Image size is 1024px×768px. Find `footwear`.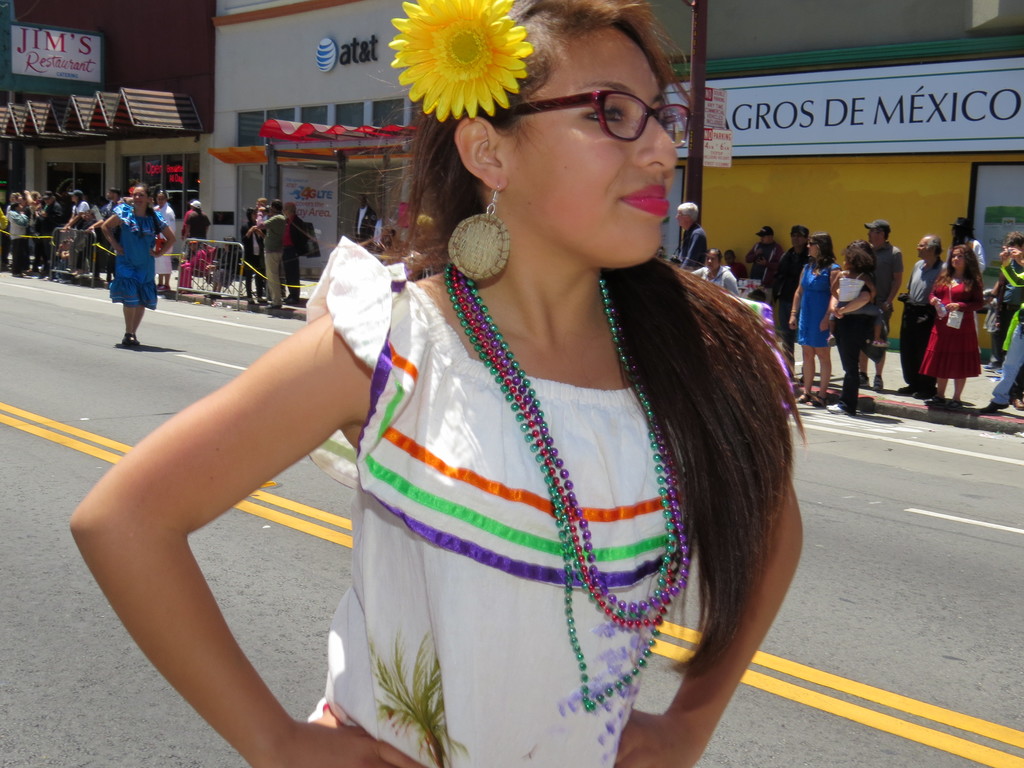
bbox=[980, 399, 1008, 412].
